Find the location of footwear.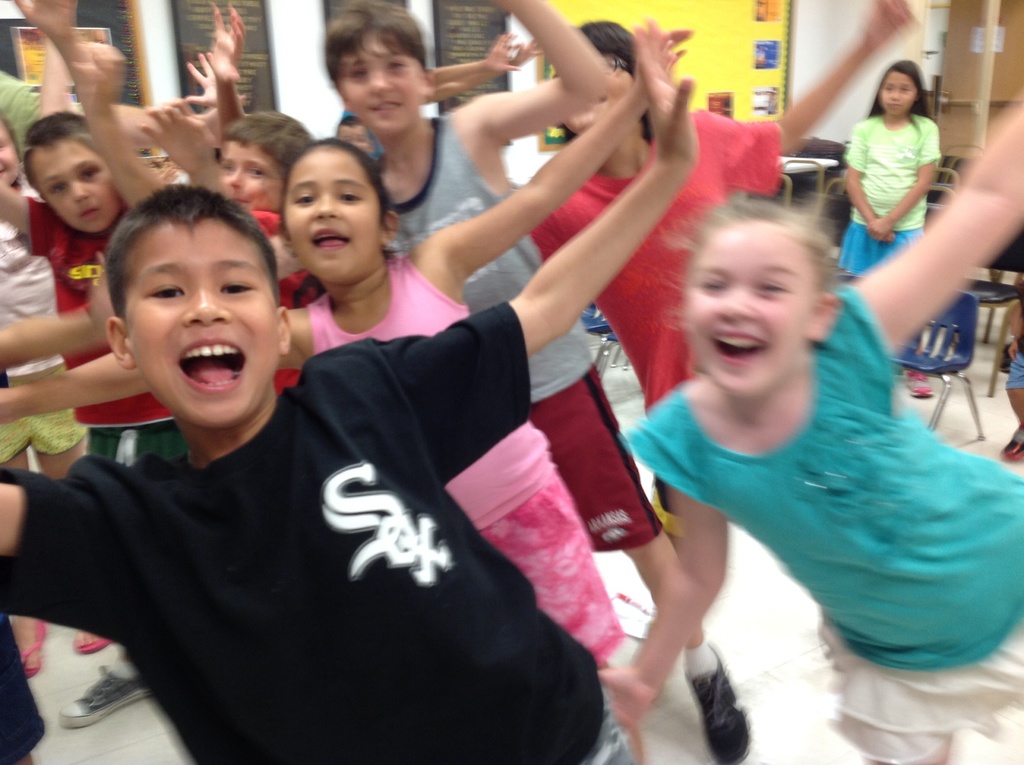
Location: <bbox>58, 665, 151, 729</bbox>.
